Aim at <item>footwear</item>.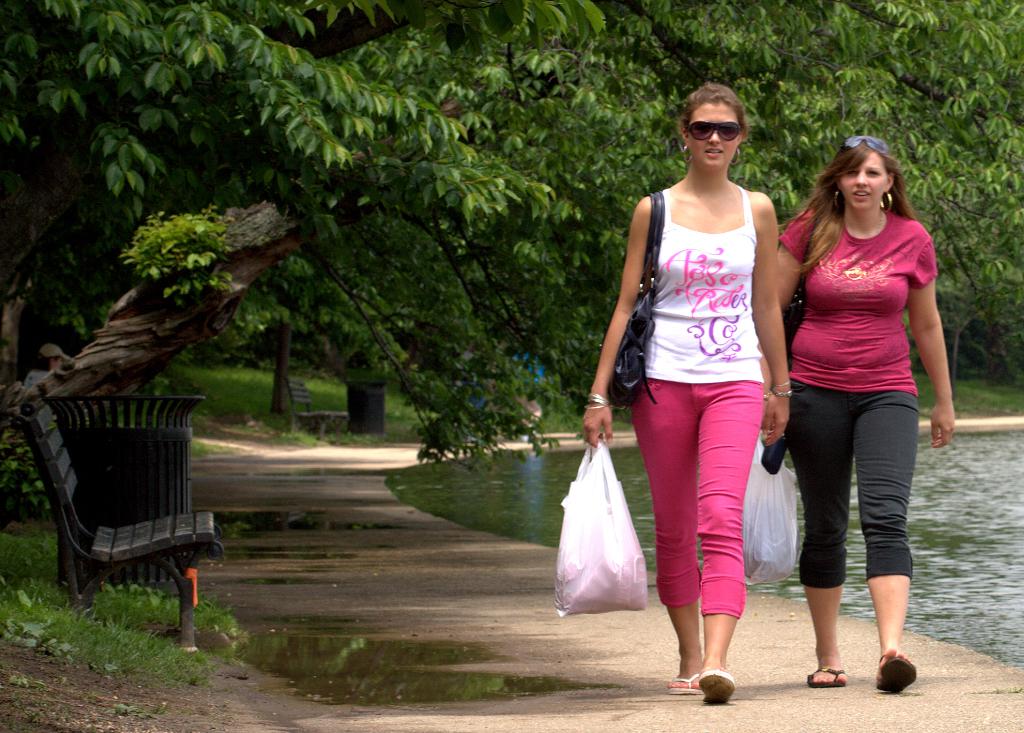
Aimed at {"left": 879, "top": 638, "right": 917, "bottom": 692}.
